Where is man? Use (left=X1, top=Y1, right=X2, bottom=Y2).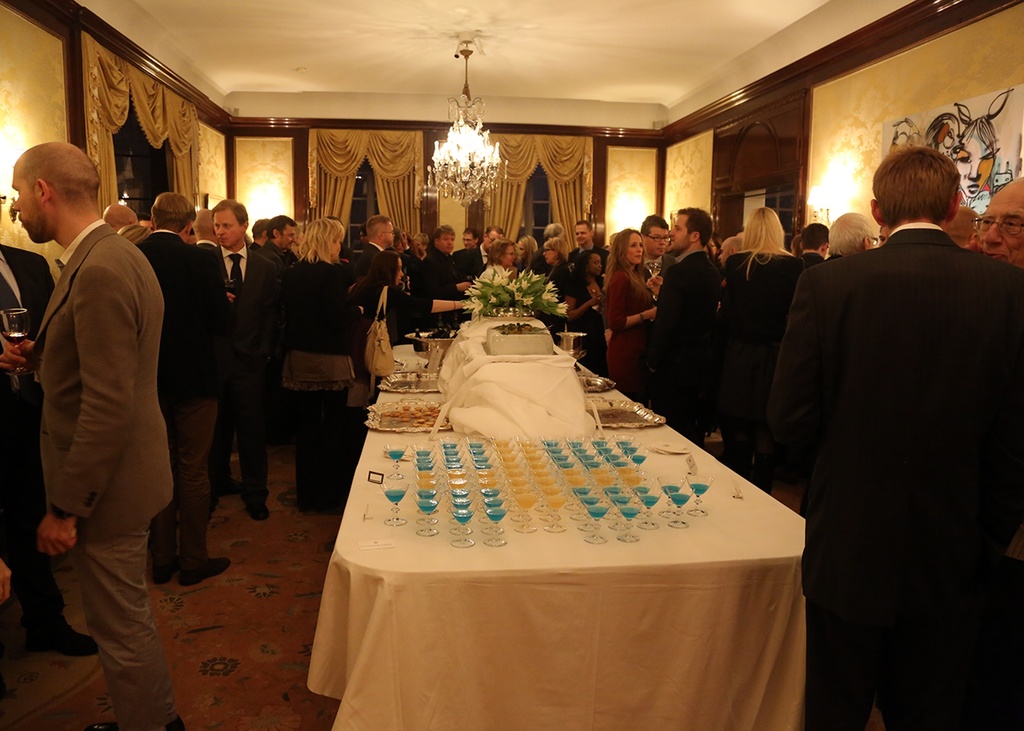
(left=208, top=198, right=284, bottom=519).
